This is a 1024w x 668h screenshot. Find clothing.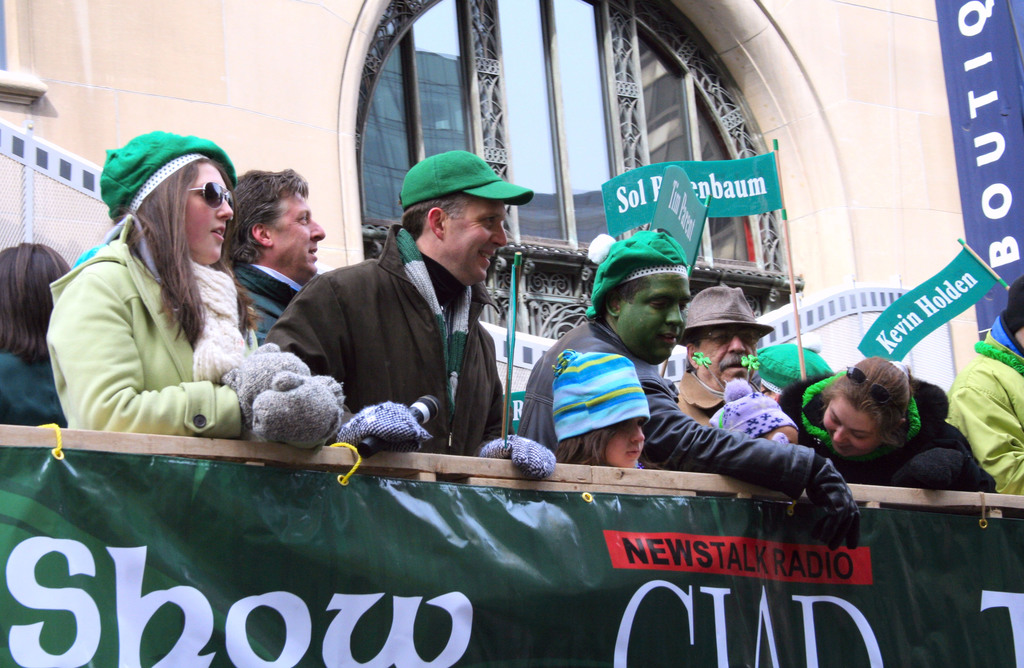
Bounding box: (x1=262, y1=225, x2=510, y2=457).
